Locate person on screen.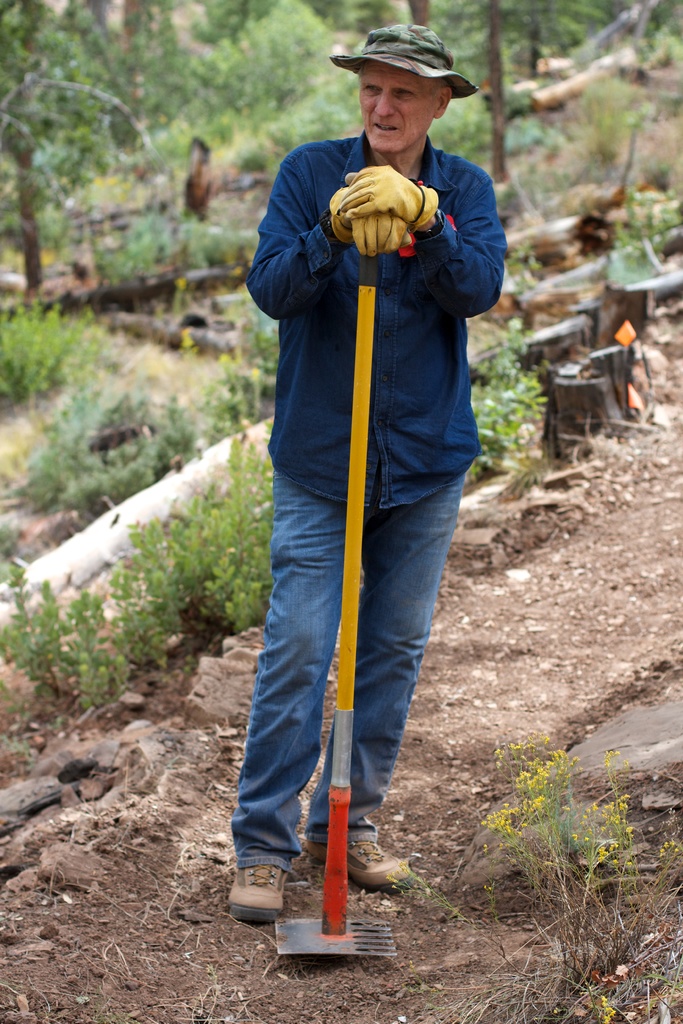
On screen at [229, 17, 509, 918].
